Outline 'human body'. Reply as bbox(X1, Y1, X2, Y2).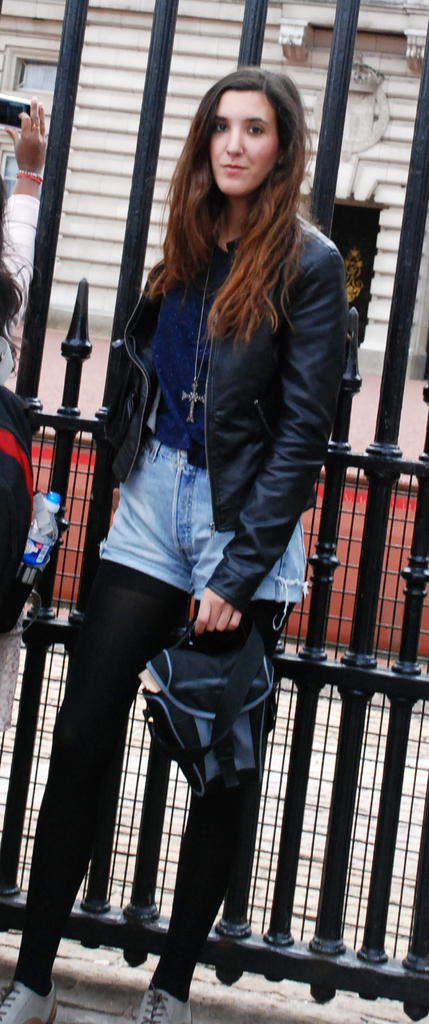
bbox(0, 67, 350, 1023).
